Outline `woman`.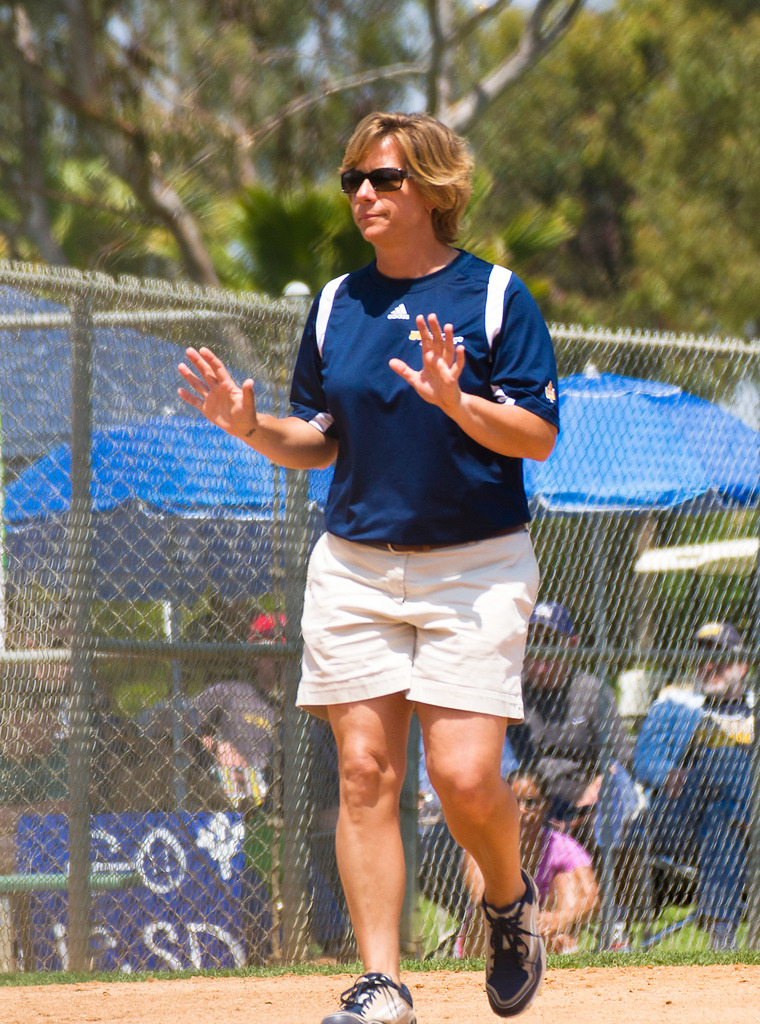
Outline: l=740, t=532, r=759, b=609.
